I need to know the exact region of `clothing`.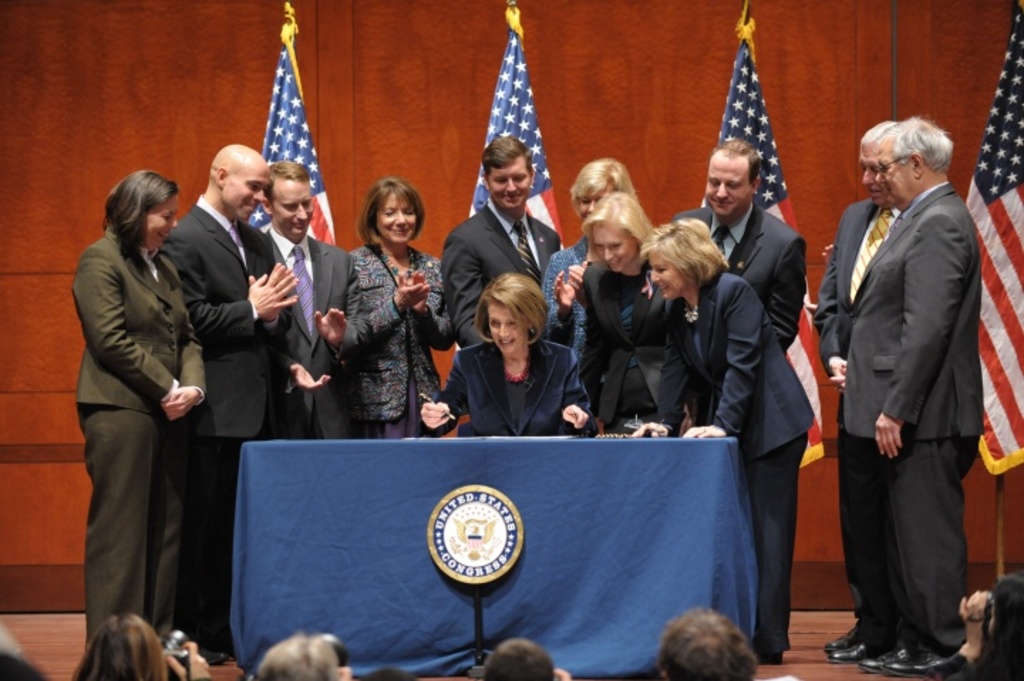
Region: detection(842, 185, 984, 648).
